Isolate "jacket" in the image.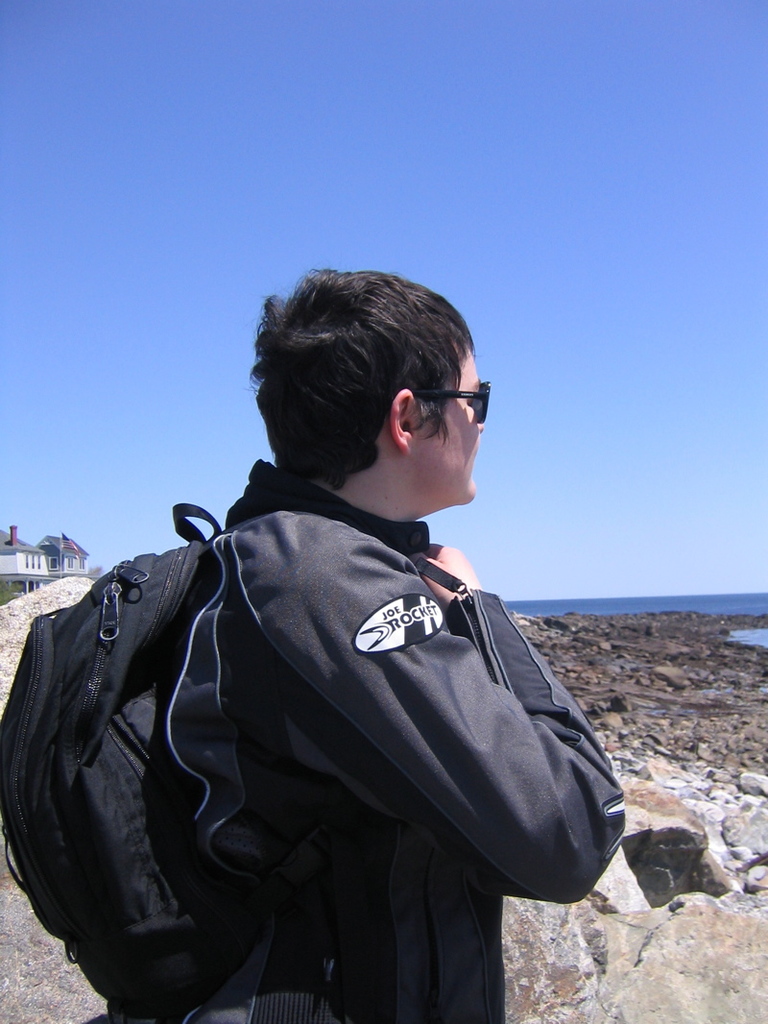
Isolated region: Rect(193, 451, 628, 1023).
